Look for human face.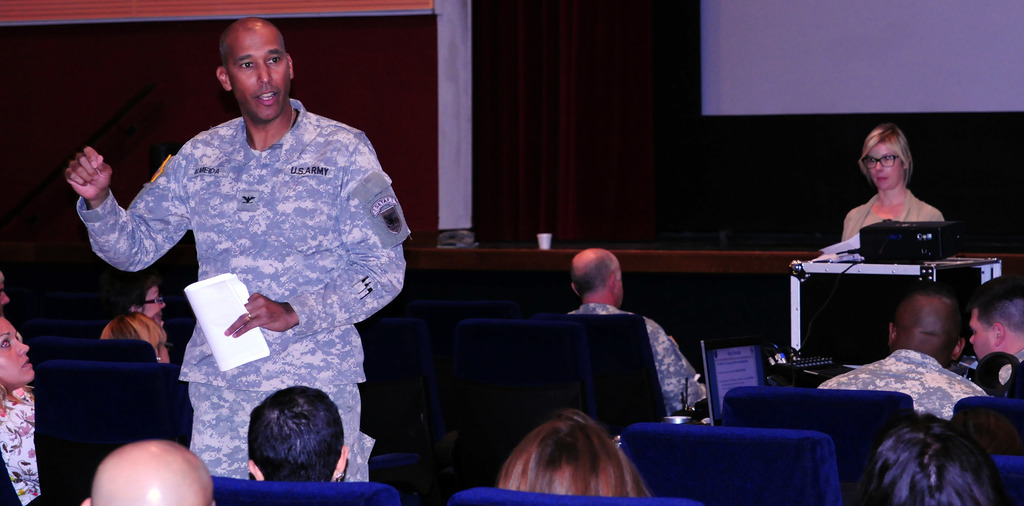
Found: 229/26/289/122.
